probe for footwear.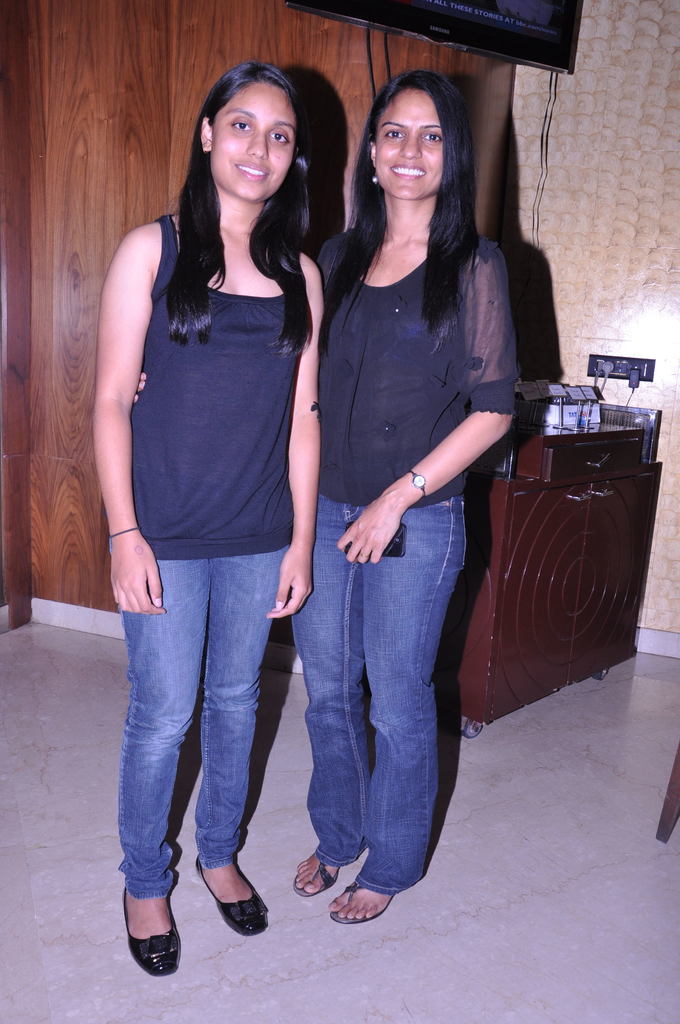
Probe result: 331 874 396 925.
